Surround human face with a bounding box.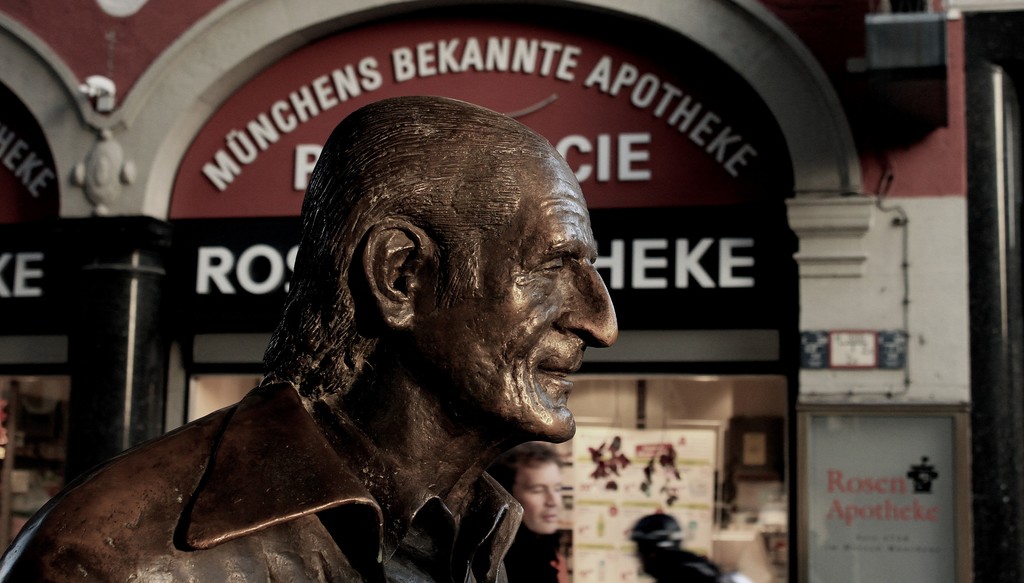
x1=409 y1=163 x2=624 y2=450.
